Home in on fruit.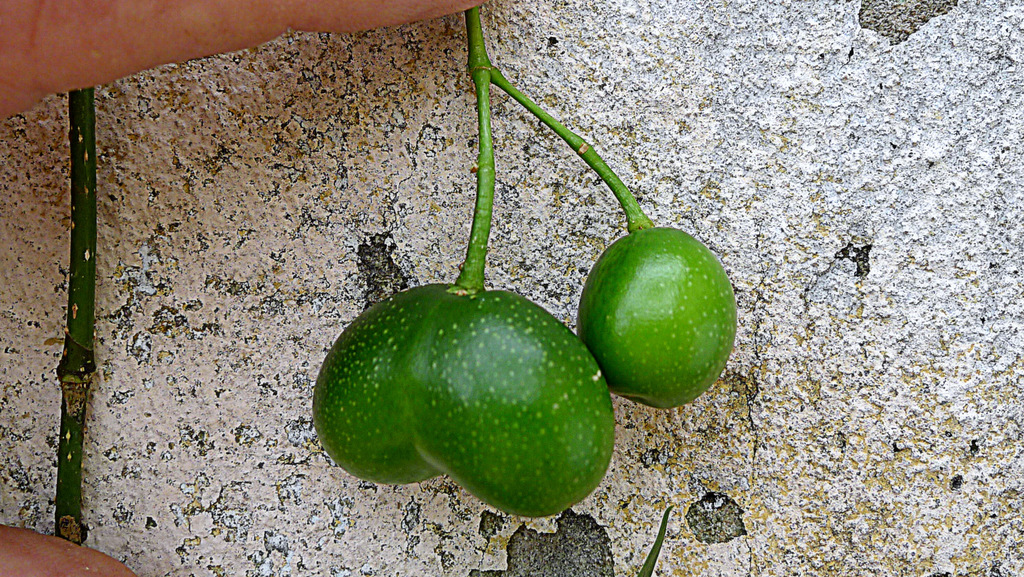
Homed in at detection(588, 217, 739, 408).
